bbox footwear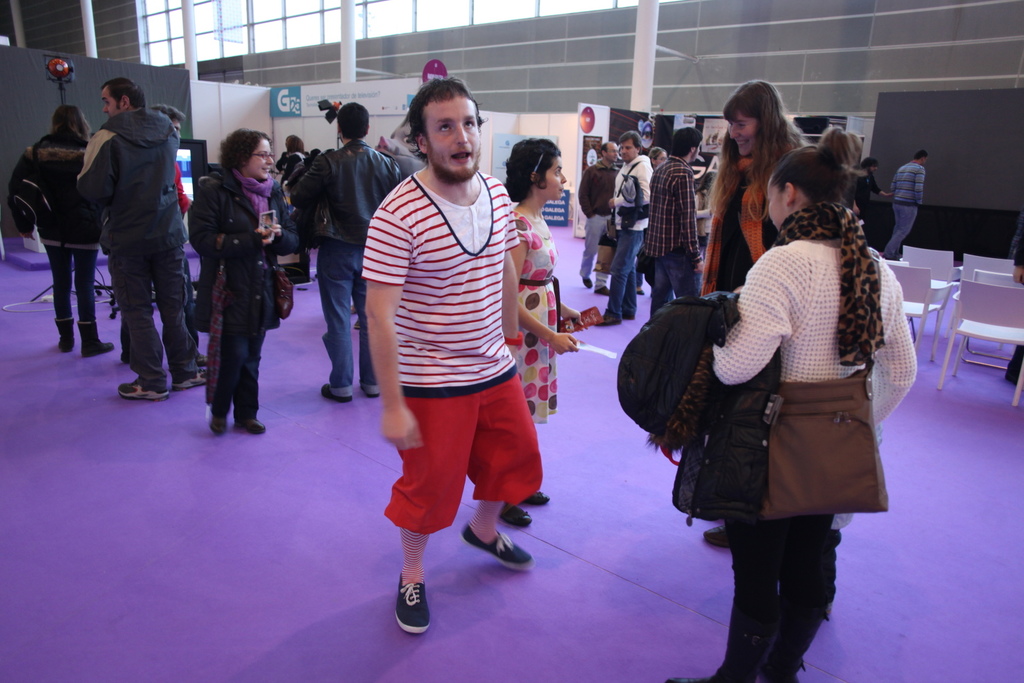
394:568:431:634
